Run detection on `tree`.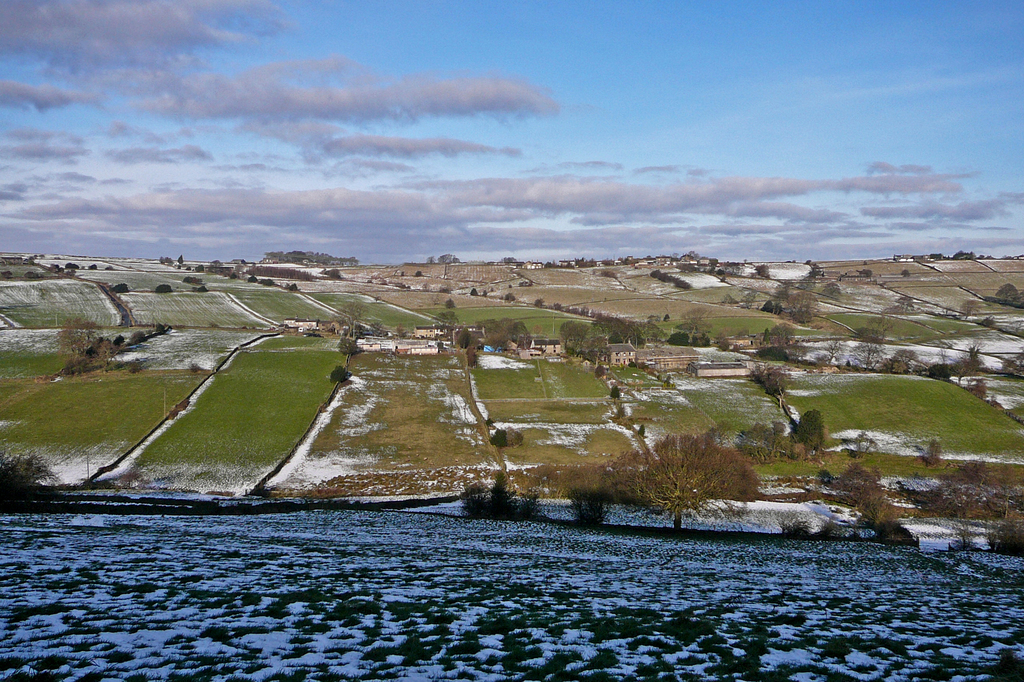
Result: (left=157, top=257, right=163, bottom=262).
